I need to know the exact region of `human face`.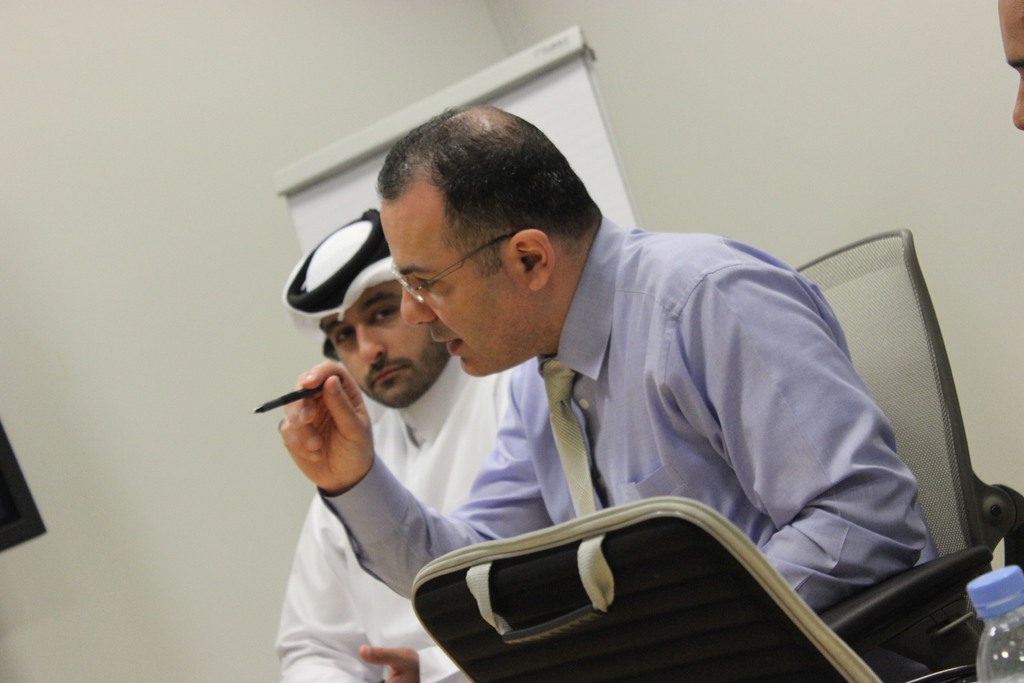
Region: detection(383, 202, 525, 377).
